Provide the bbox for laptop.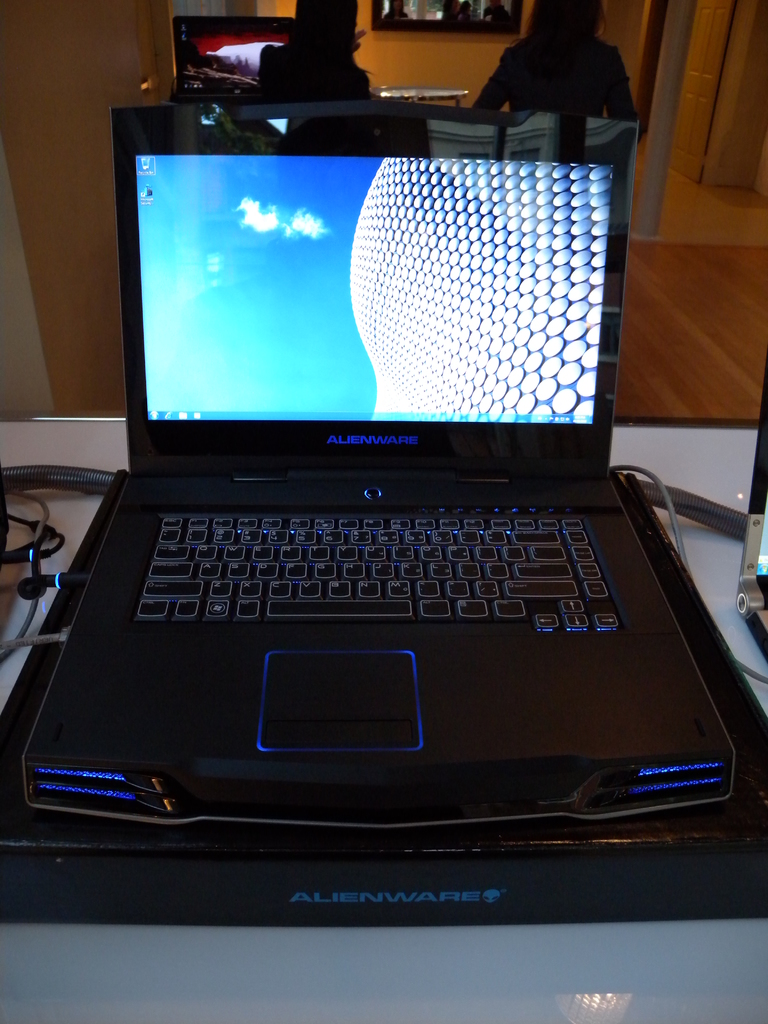
bbox(171, 17, 295, 100).
